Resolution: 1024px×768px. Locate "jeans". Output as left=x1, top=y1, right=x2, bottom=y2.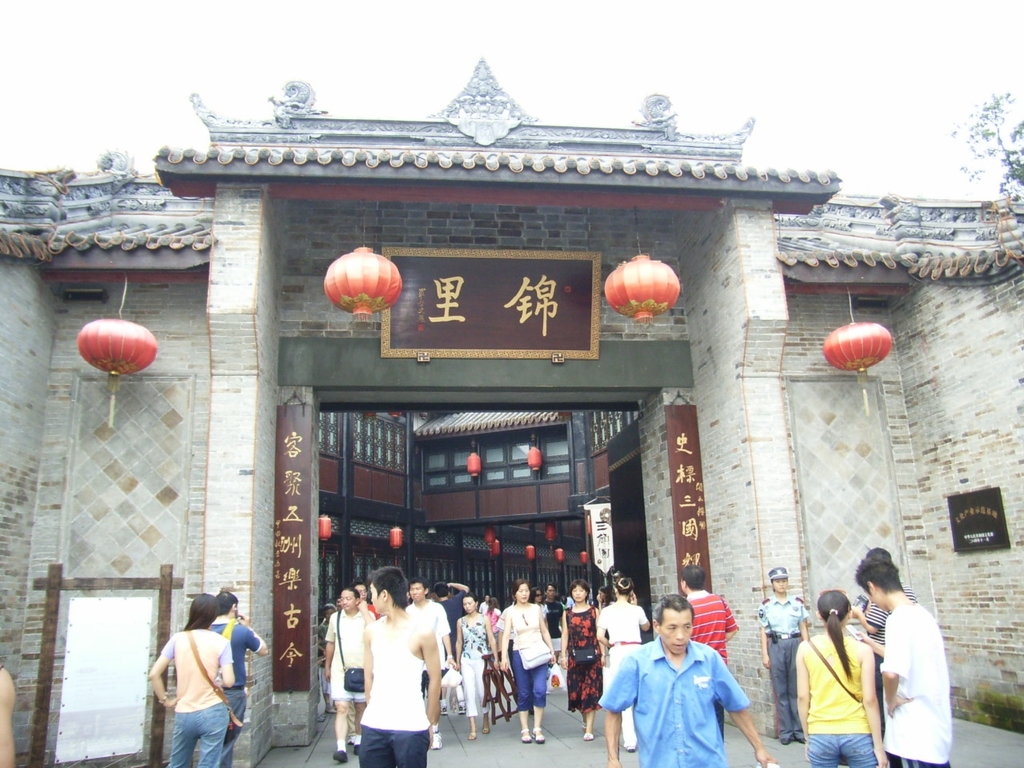
left=803, top=732, right=874, bottom=767.
